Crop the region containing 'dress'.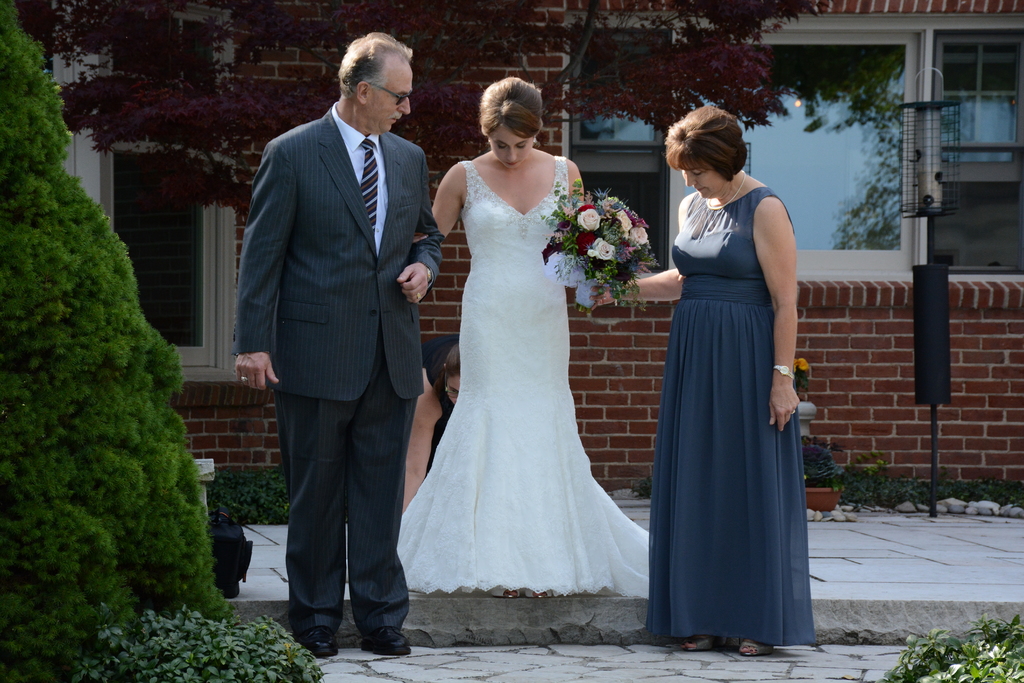
Crop region: x1=397, y1=163, x2=660, y2=593.
